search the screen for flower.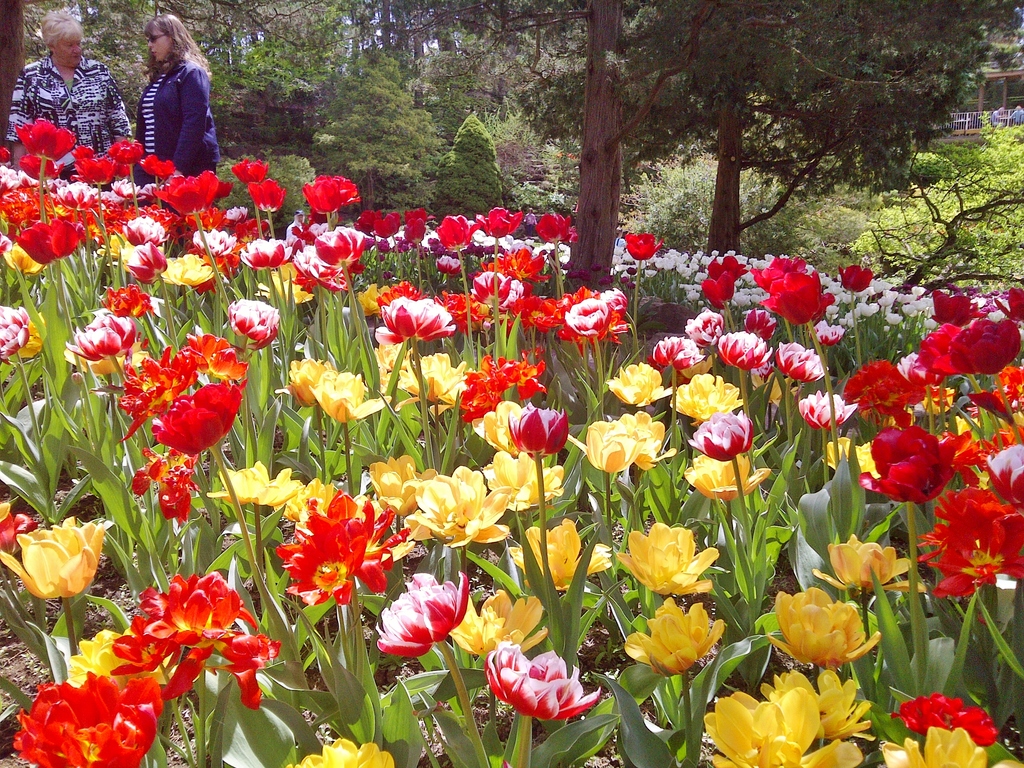
Found at BBox(718, 331, 776, 369).
